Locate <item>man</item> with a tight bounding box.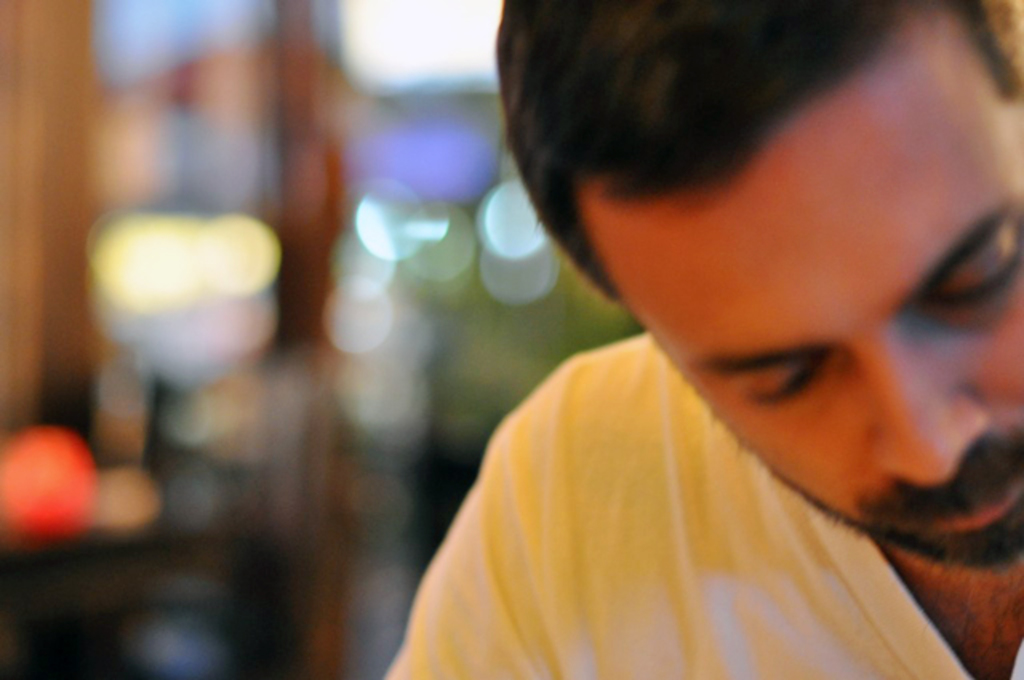
[371,0,1022,678].
